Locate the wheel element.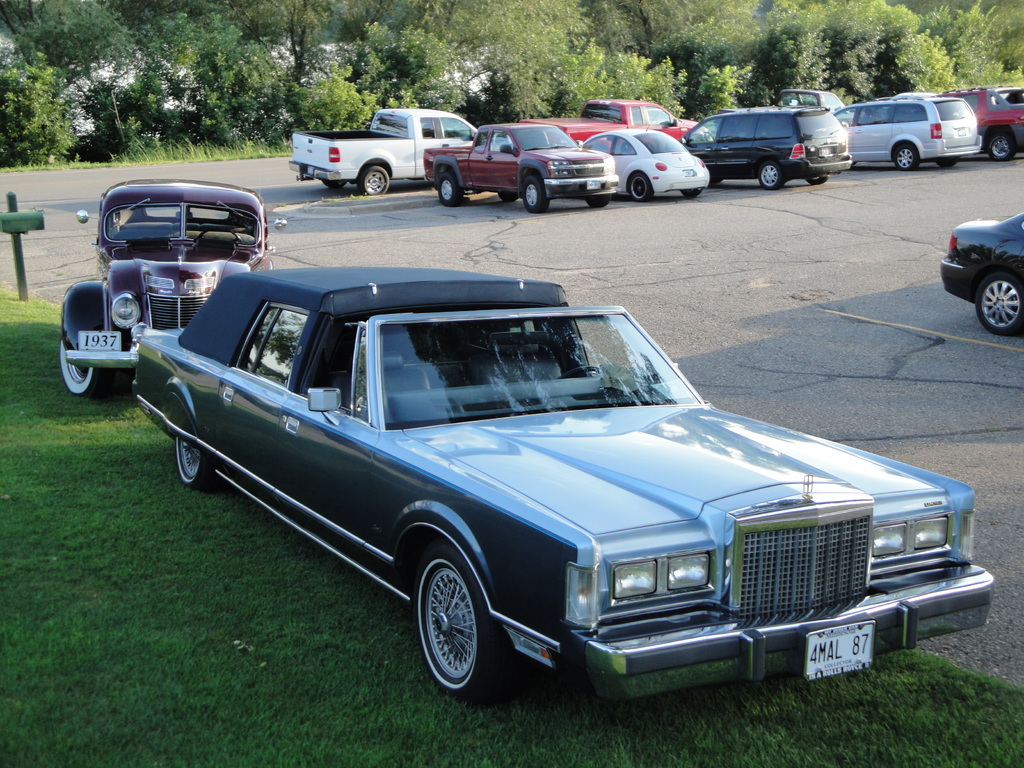
Element bbox: 197, 225, 242, 243.
